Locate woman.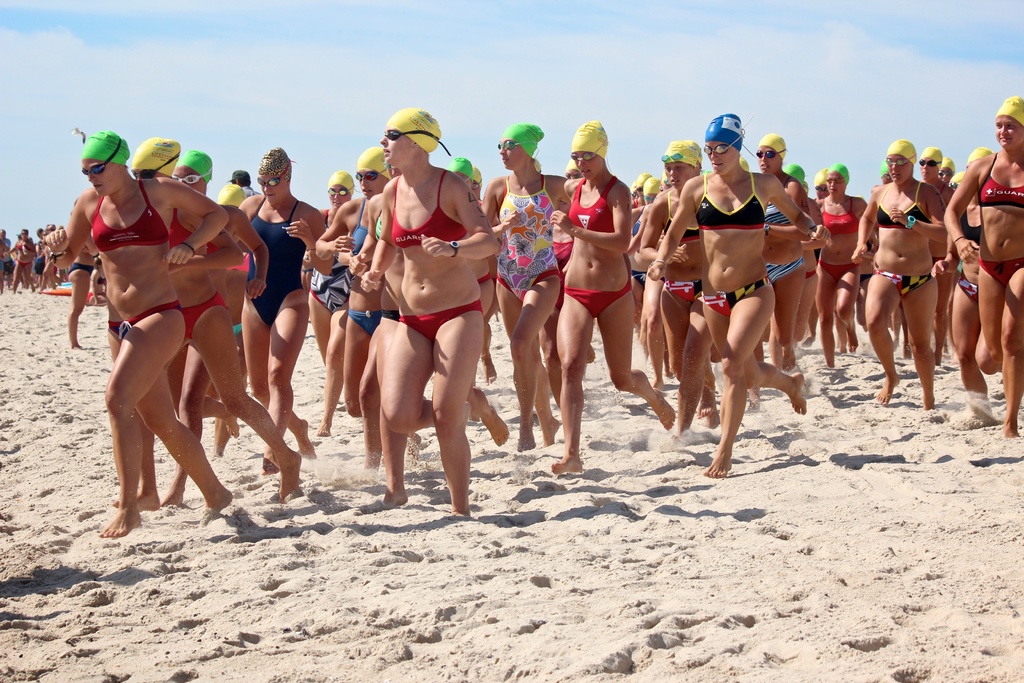
Bounding box: [left=785, top=172, right=821, bottom=342].
